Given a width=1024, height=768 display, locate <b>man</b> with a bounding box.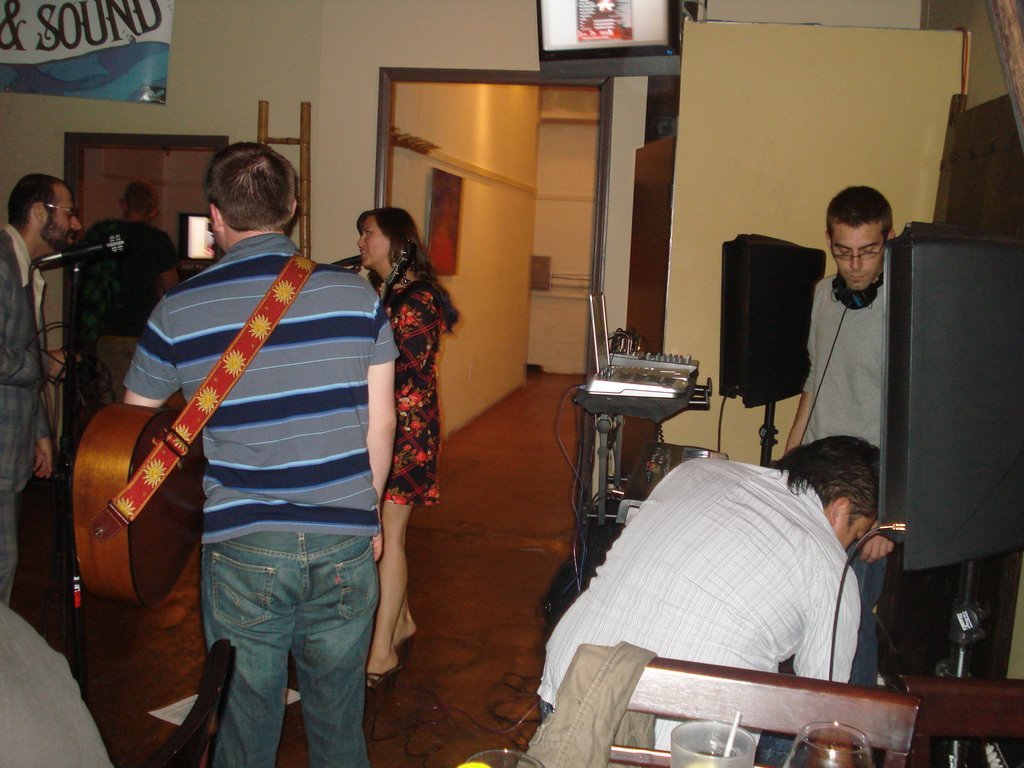
Located: region(121, 141, 400, 767).
